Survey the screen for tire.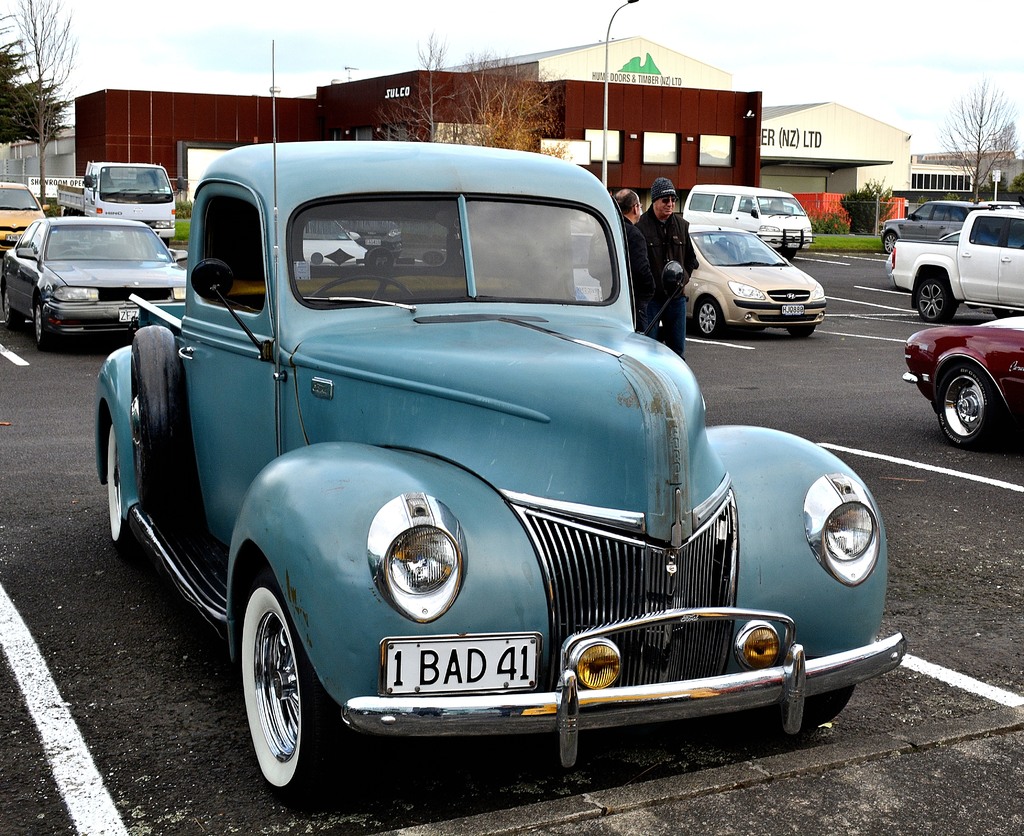
Survey found: detection(914, 270, 959, 326).
